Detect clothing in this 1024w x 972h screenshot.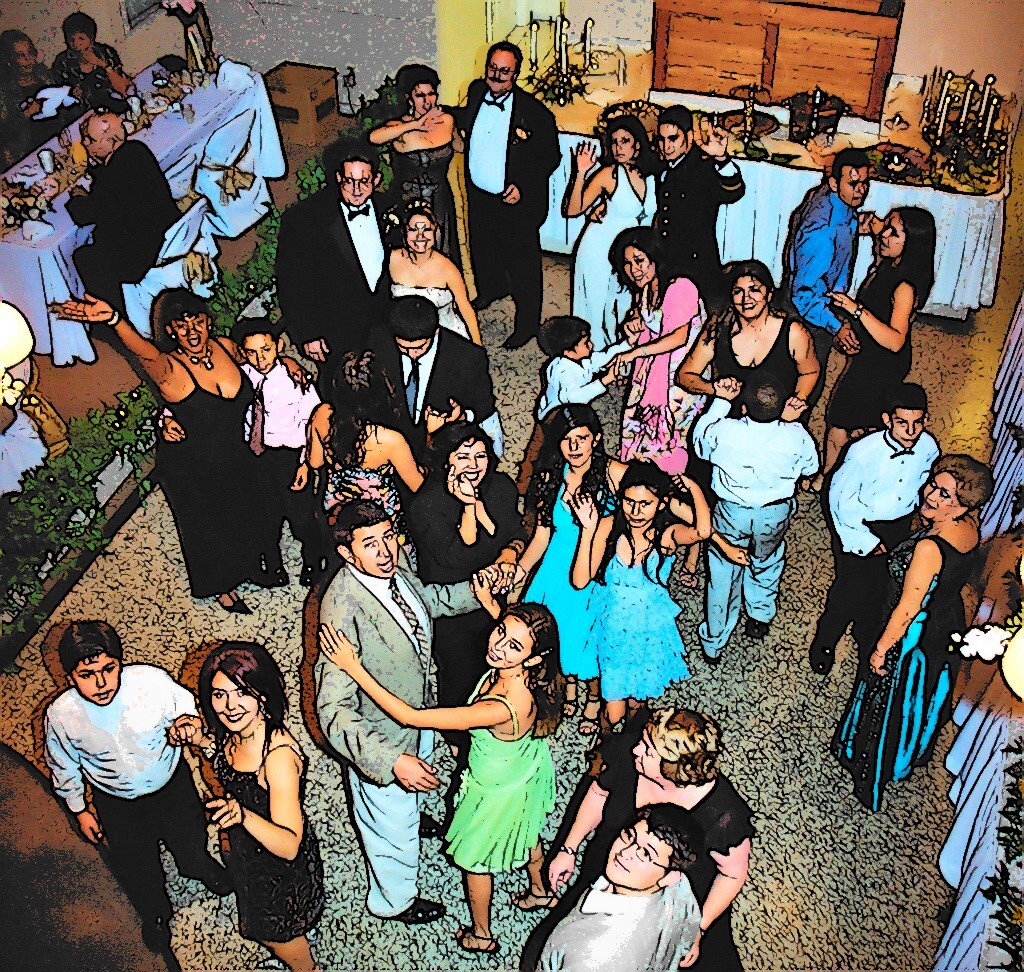
Detection: pyautogui.locateOnScreen(0, 58, 64, 155).
